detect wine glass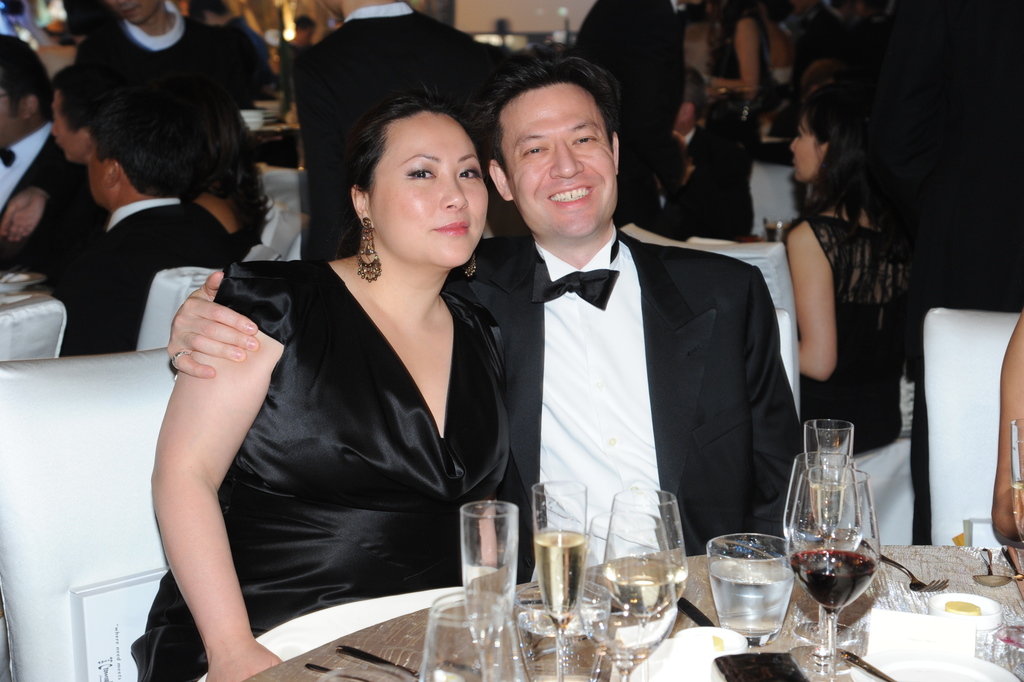
select_region(783, 455, 863, 647)
